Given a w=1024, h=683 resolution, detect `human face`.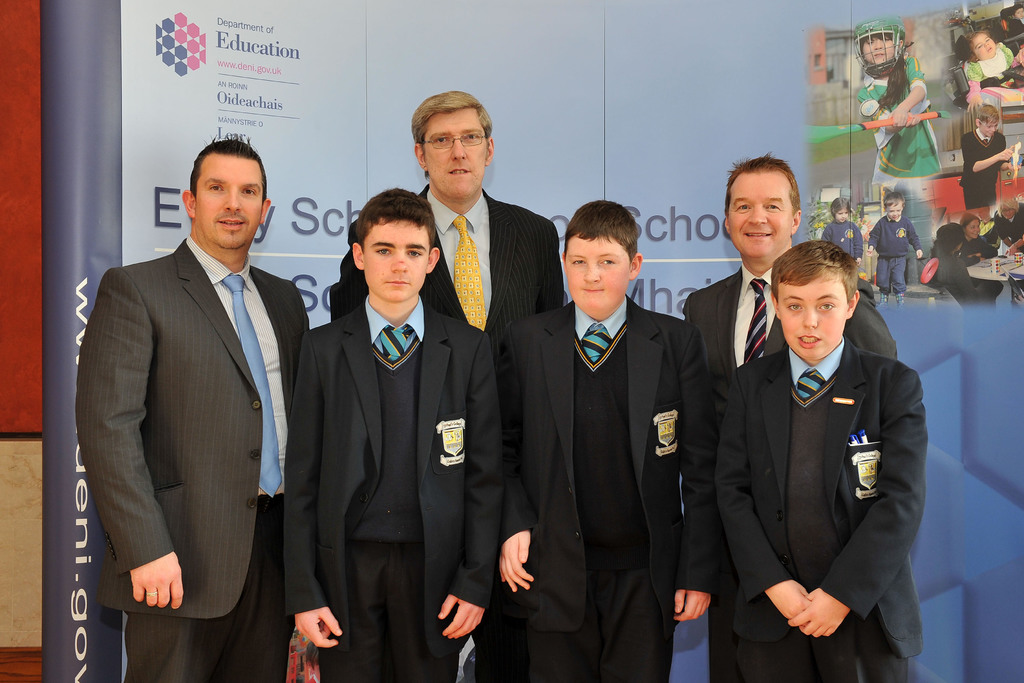
[left=863, top=34, right=897, bottom=63].
